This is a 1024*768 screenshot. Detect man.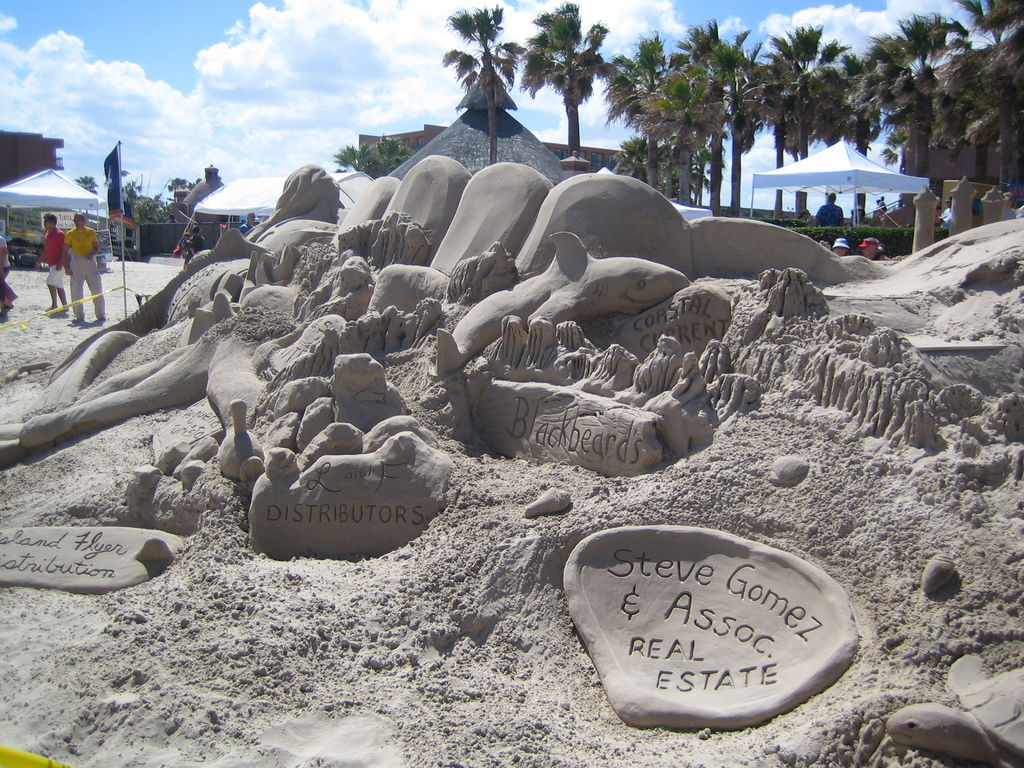
box=[33, 212, 69, 313].
